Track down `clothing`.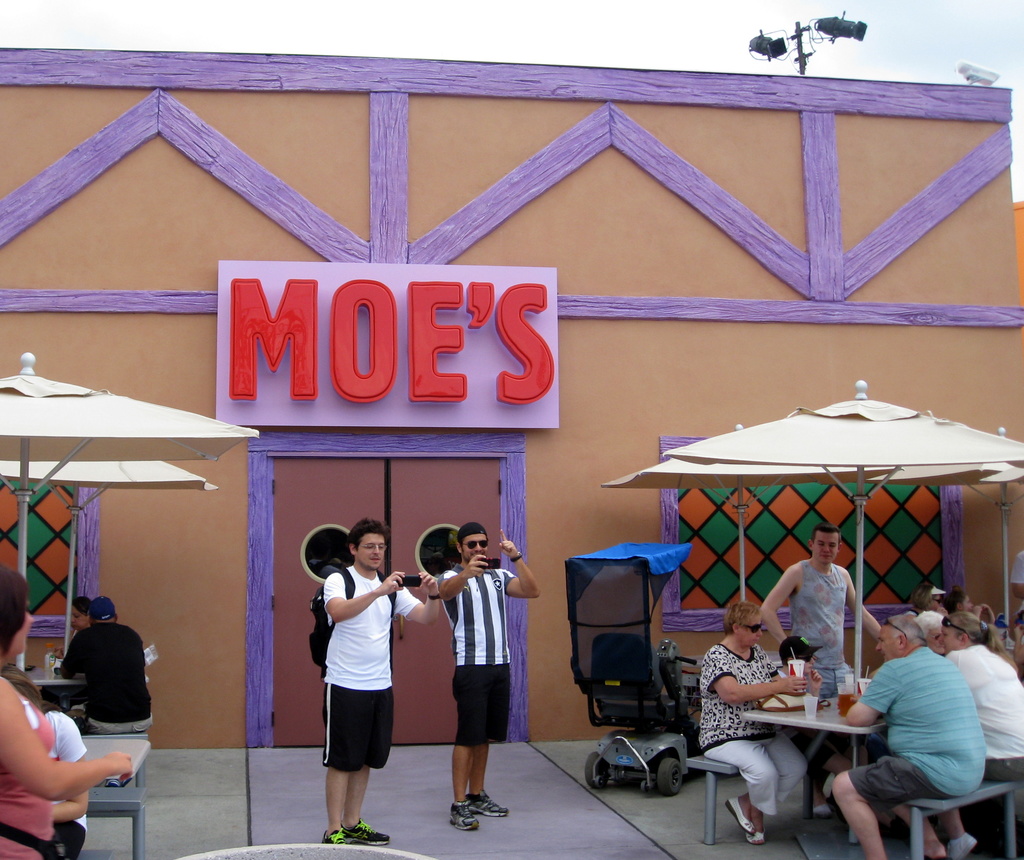
Tracked to bbox=[696, 641, 802, 812].
